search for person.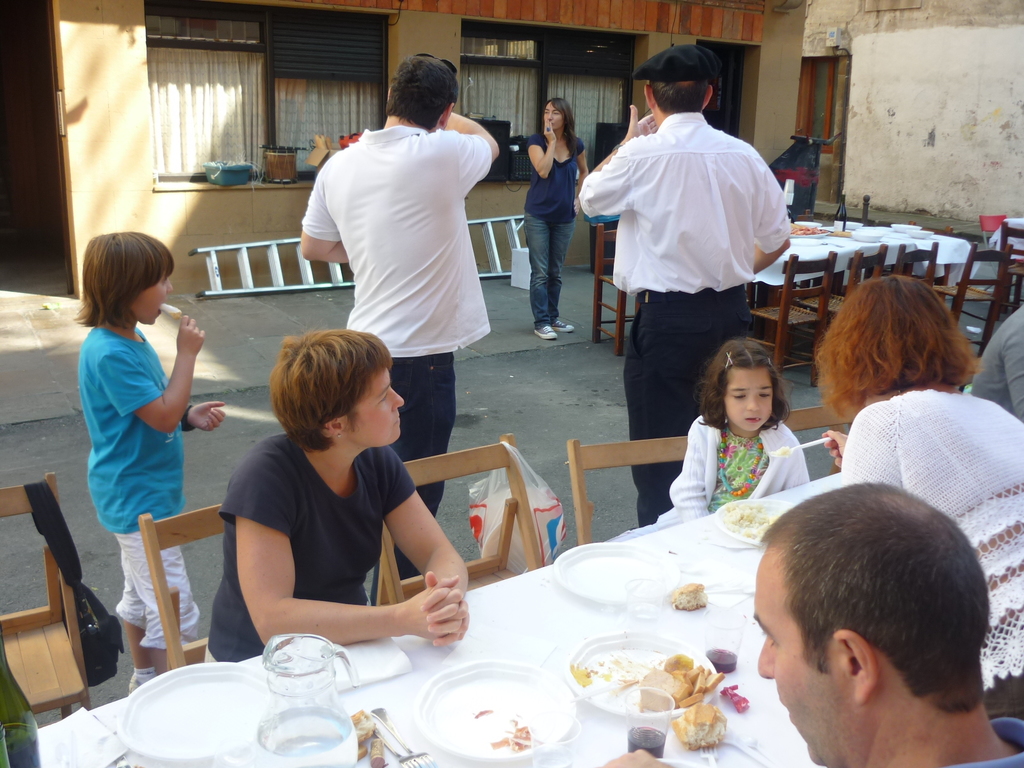
Found at box=[589, 58, 788, 462].
